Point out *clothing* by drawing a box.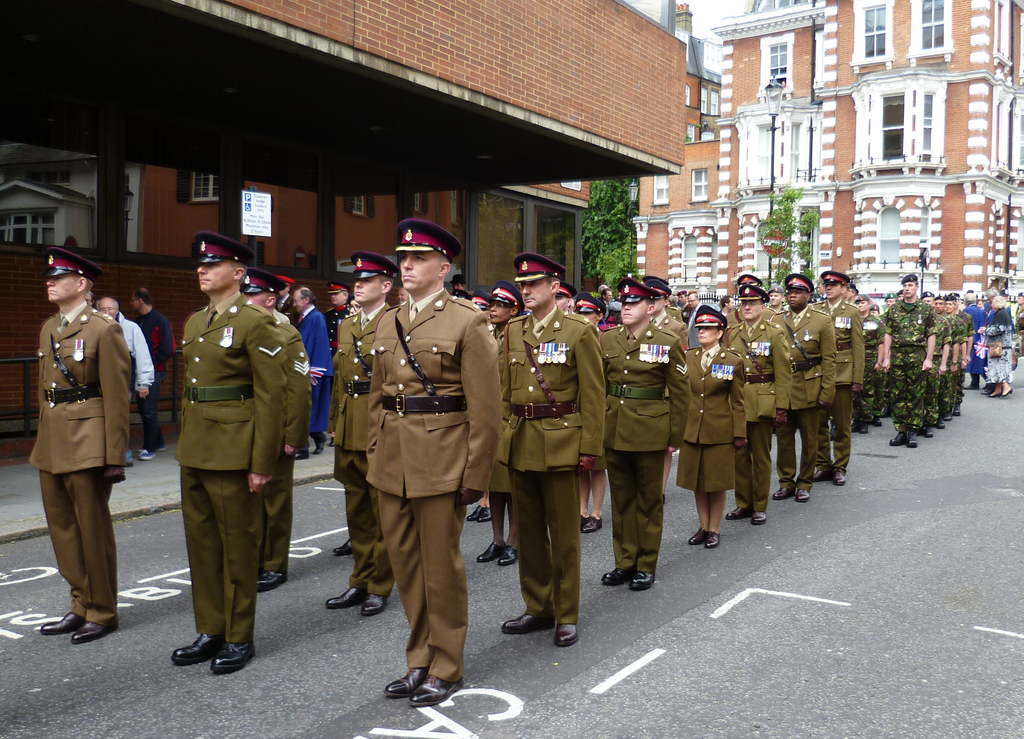
(left=590, top=336, right=687, bottom=576).
